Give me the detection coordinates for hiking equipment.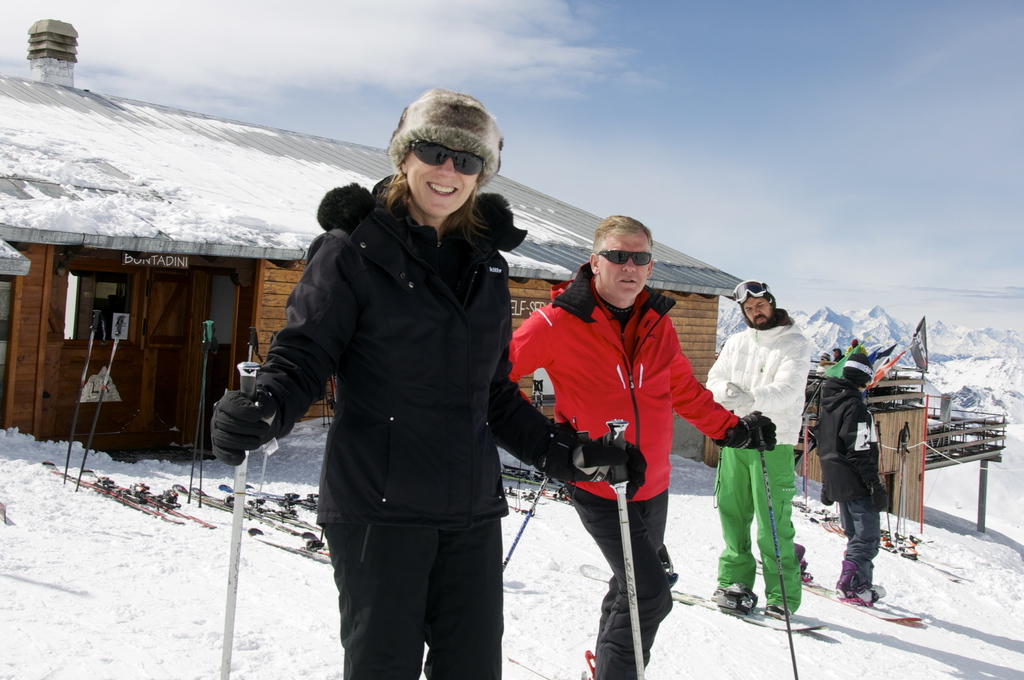
{"left": 870, "top": 417, "right": 891, "bottom": 543}.
